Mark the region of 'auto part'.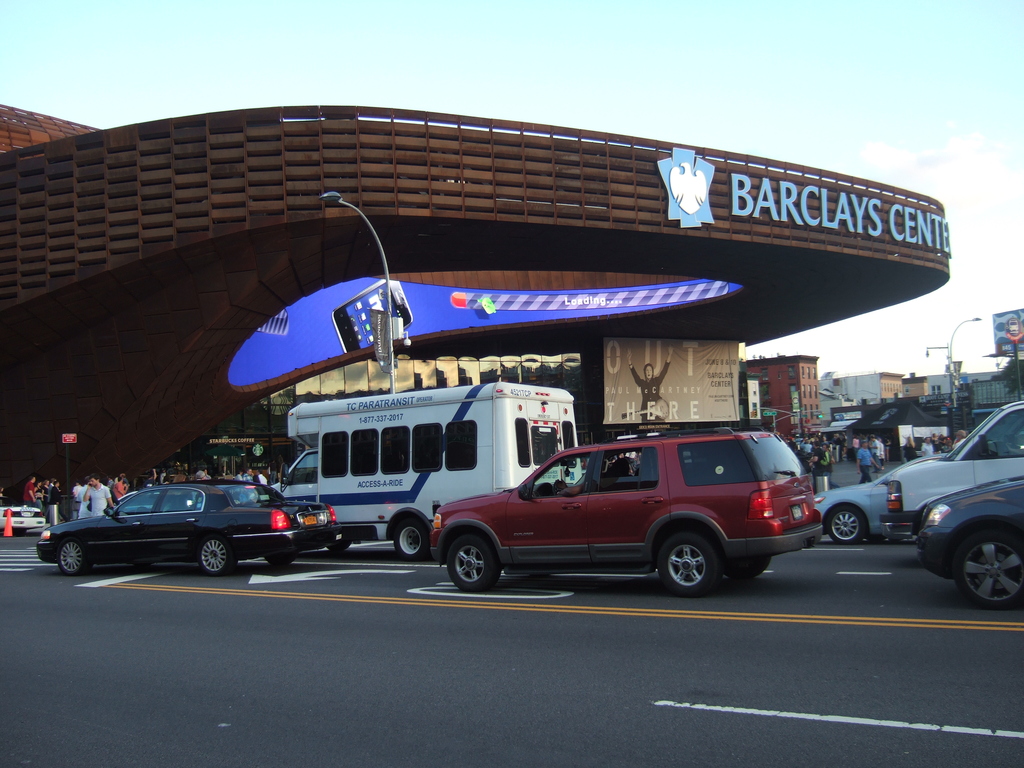
Region: x1=323 y1=538 x2=352 y2=552.
